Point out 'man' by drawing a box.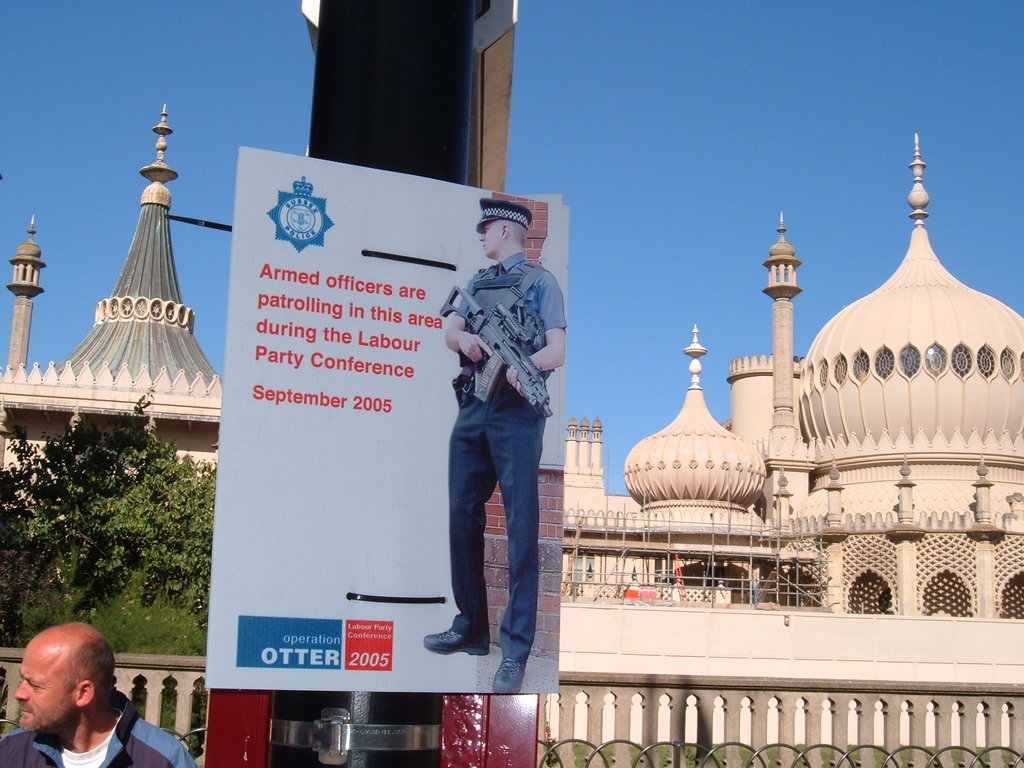
(x1=0, y1=621, x2=196, y2=767).
